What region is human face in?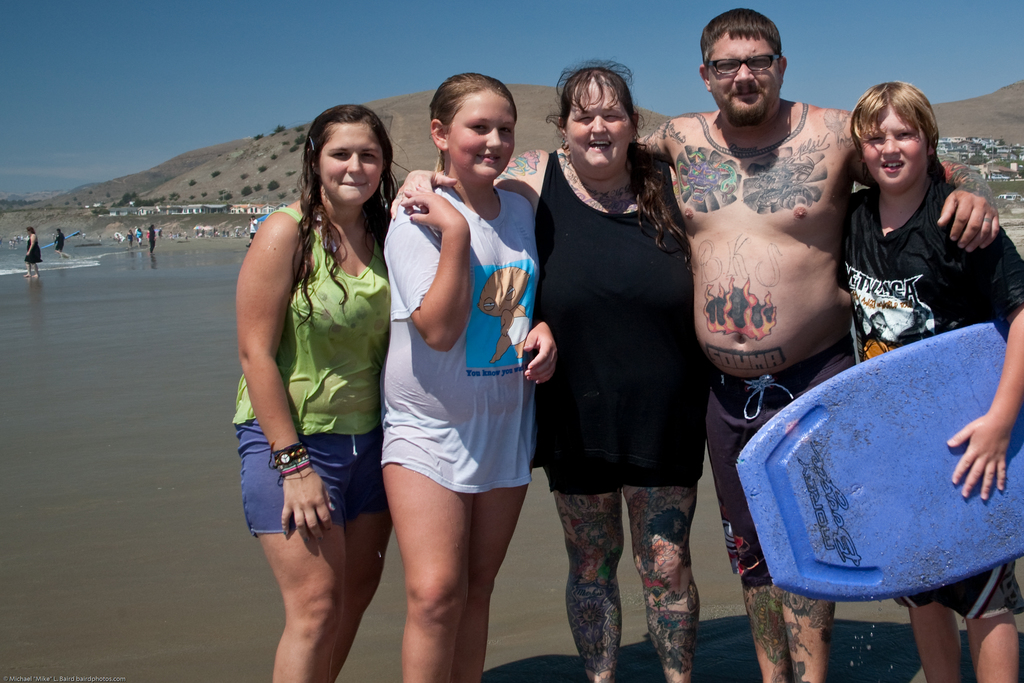
{"left": 319, "top": 123, "right": 387, "bottom": 212}.
